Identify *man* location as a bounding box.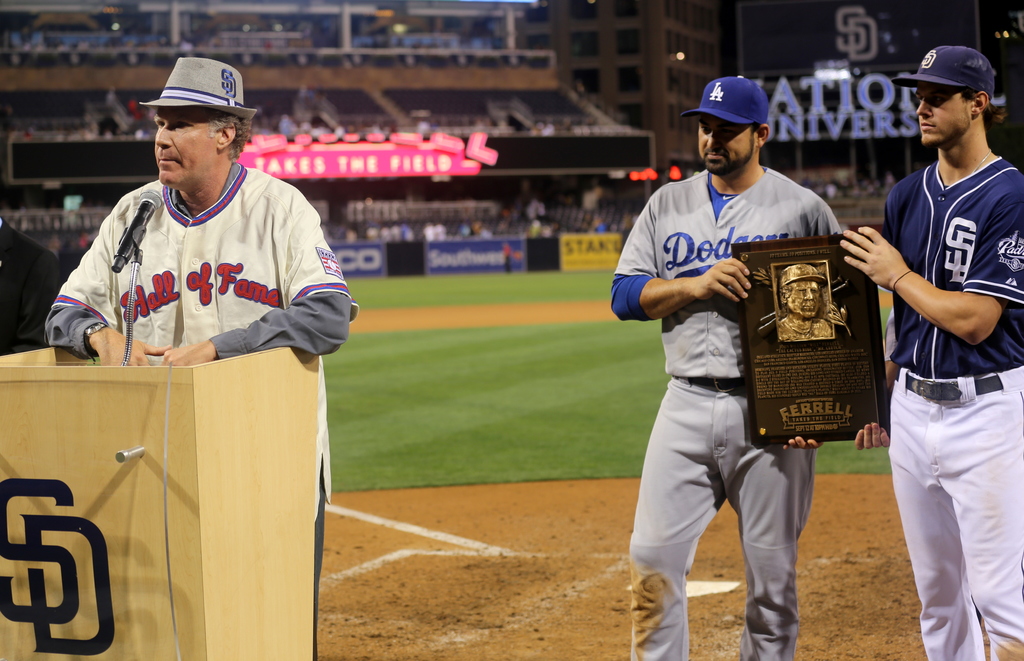
x1=854, y1=44, x2=1023, y2=660.
